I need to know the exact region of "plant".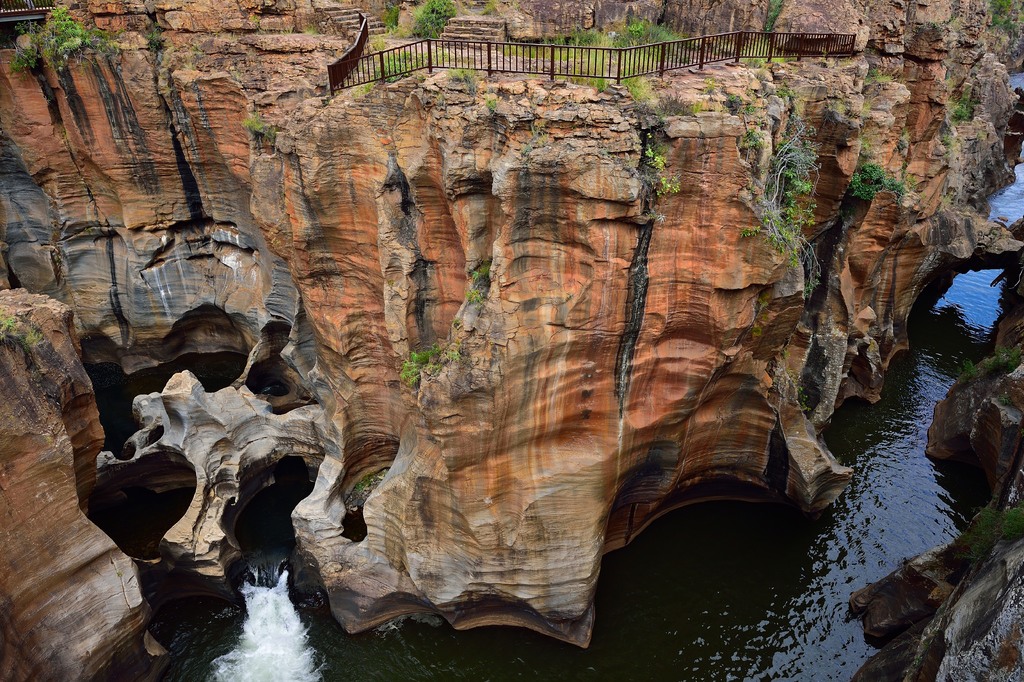
Region: bbox=[2, 4, 124, 74].
